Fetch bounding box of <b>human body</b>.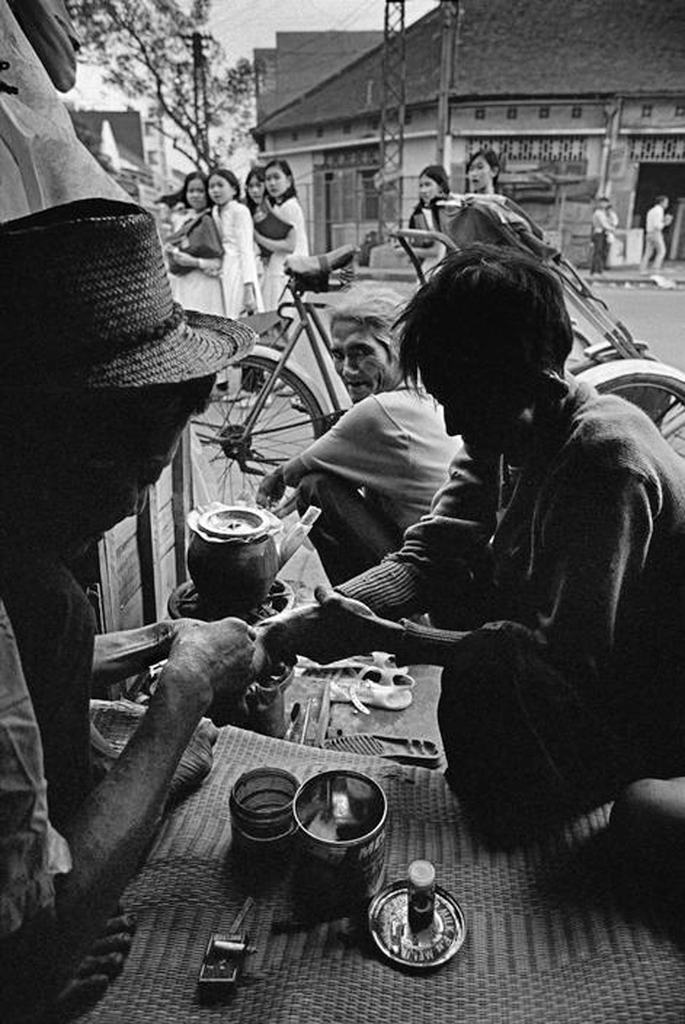
Bbox: <region>257, 291, 467, 594</region>.
